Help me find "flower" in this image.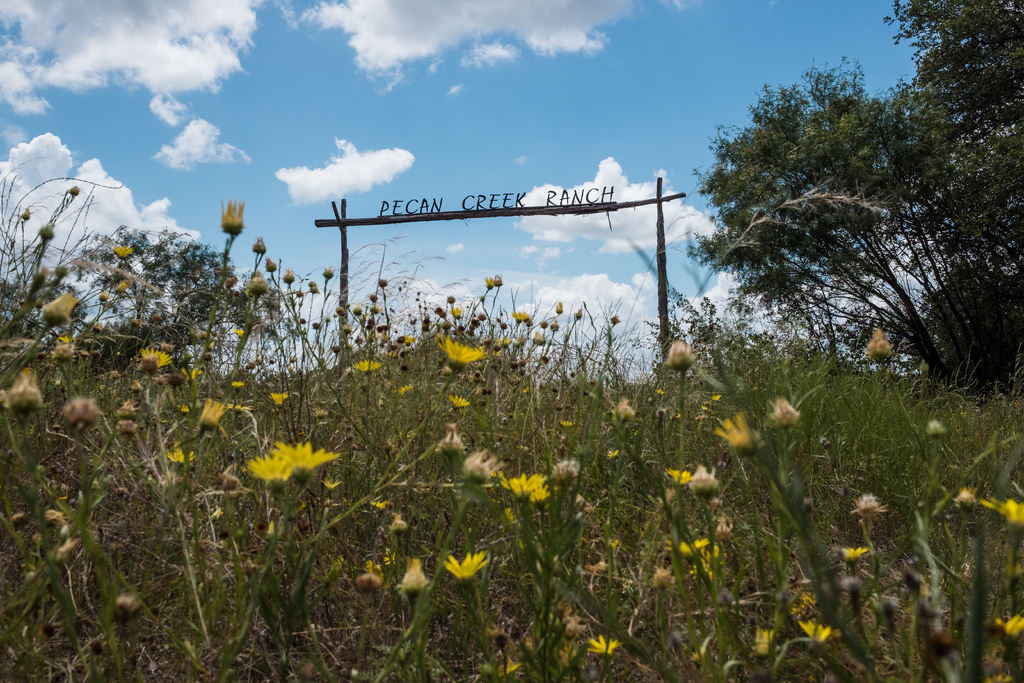
Found it: {"left": 797, "top": 619, "right": 829, "bottom": 646}.
